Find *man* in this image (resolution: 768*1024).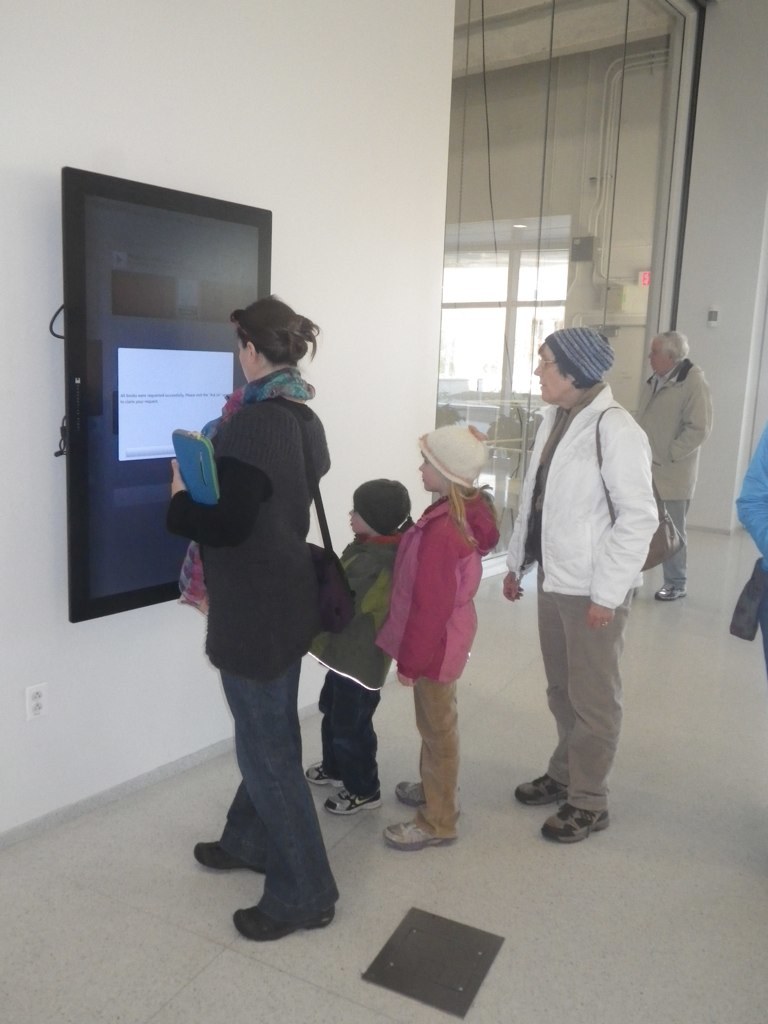
bbox=(507, 289, 664, 864).
